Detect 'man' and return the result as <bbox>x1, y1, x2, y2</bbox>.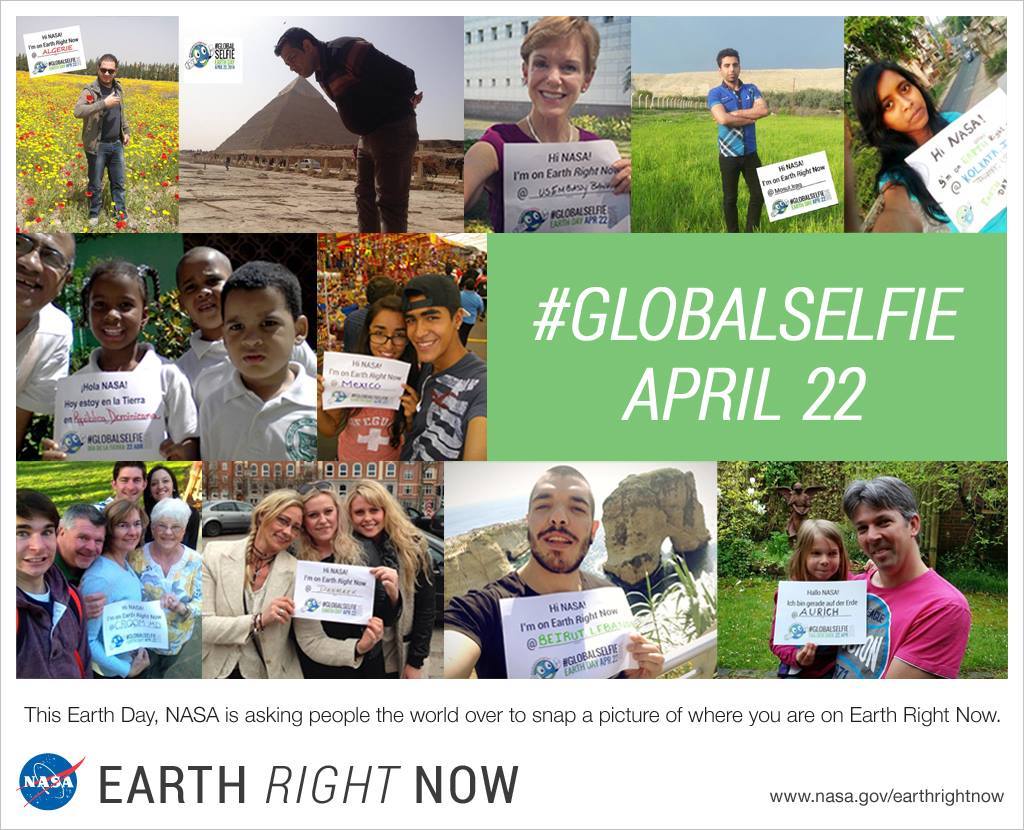
<bbox>17, 490, 86, 684</bbox>.
